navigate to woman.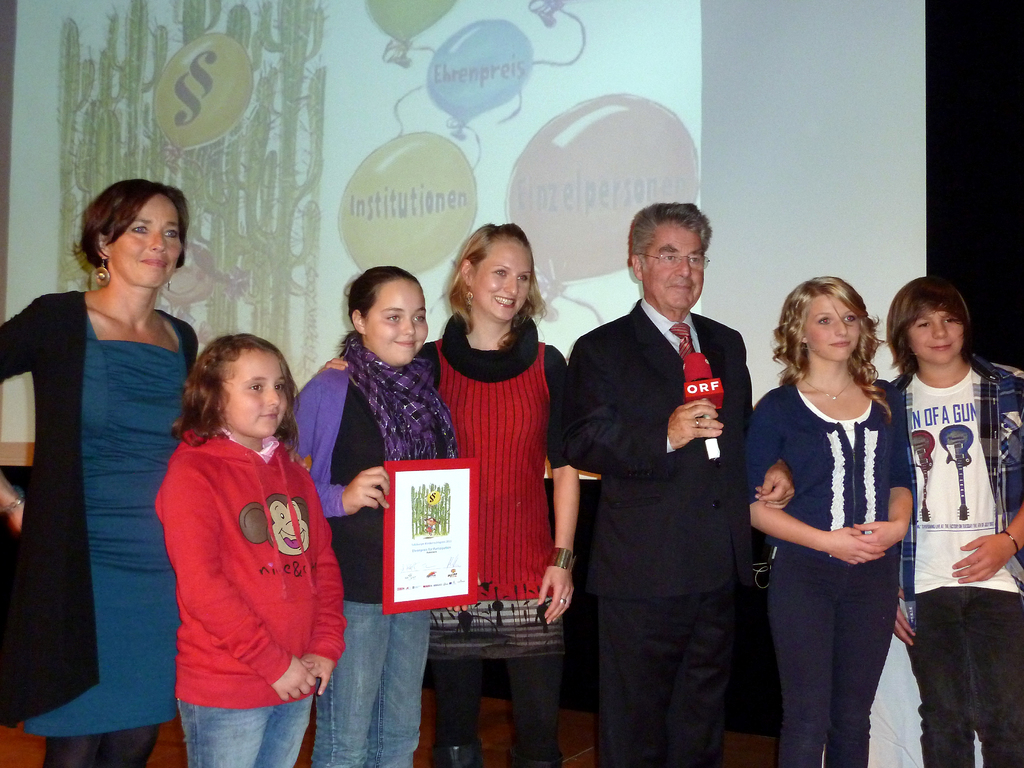
Navigation target: <region>318, 217, 586, 765</region>.
